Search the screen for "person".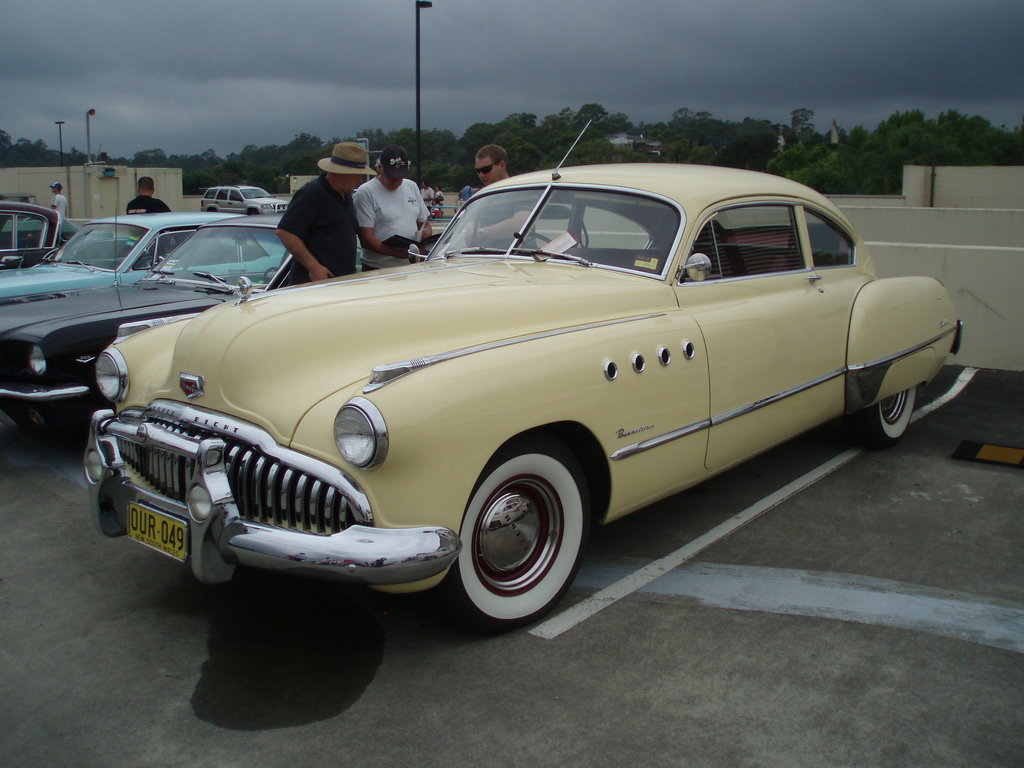
Found at <bbox>51, 181, 69, 246</bbox>.
